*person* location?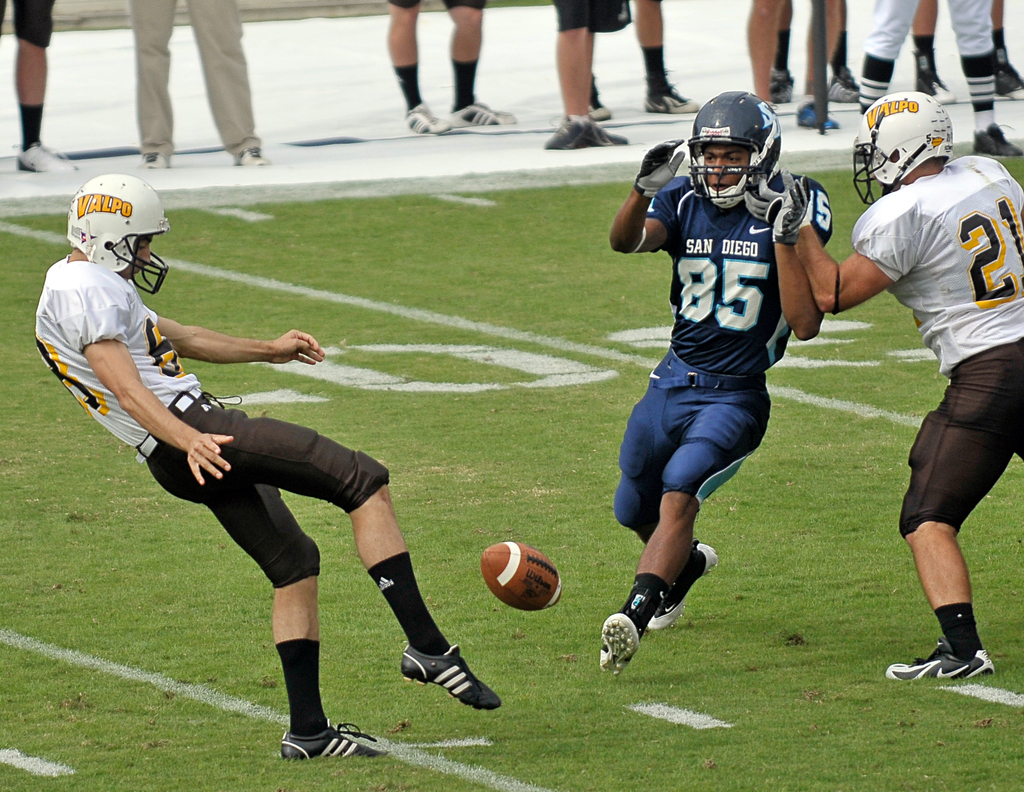
Rect(836, 0, 1023, 158)
